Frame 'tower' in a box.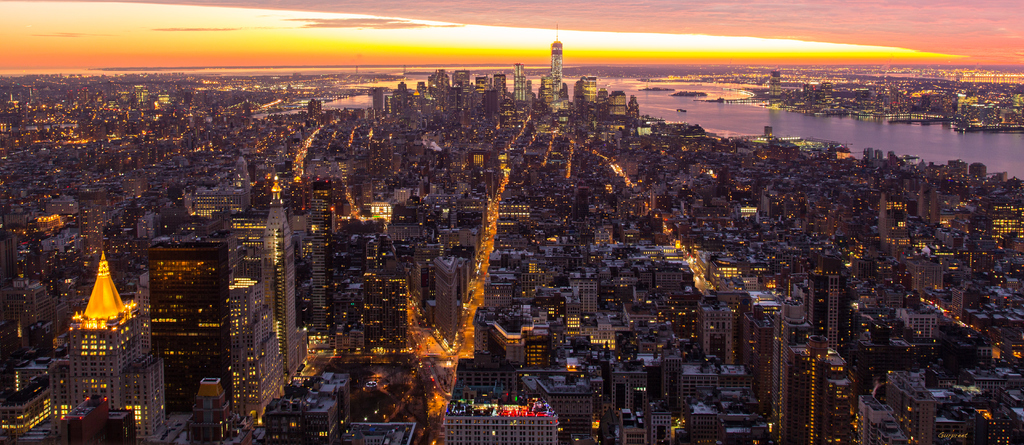
bbox=[147, 248, 232, 430].
